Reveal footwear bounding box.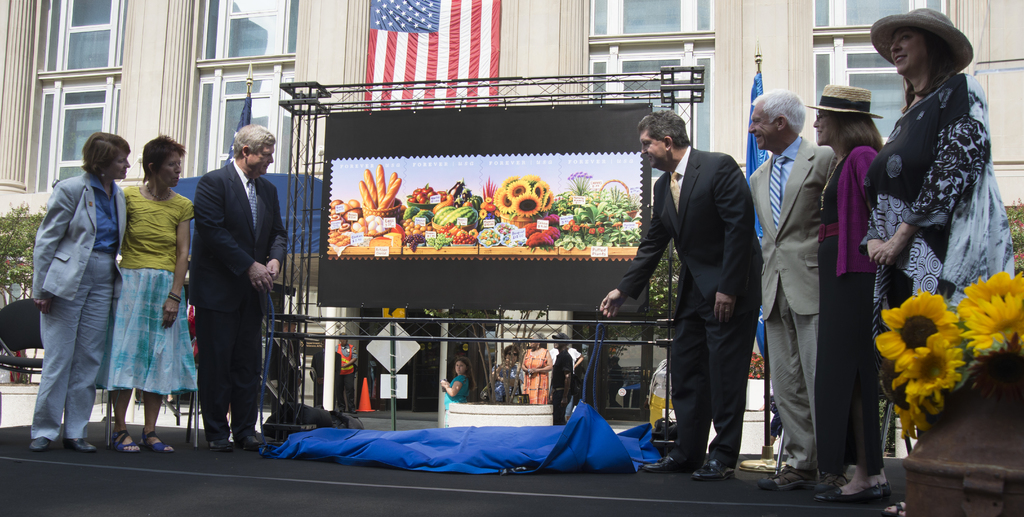
Revealed: region(639, 453, 691, 473).
